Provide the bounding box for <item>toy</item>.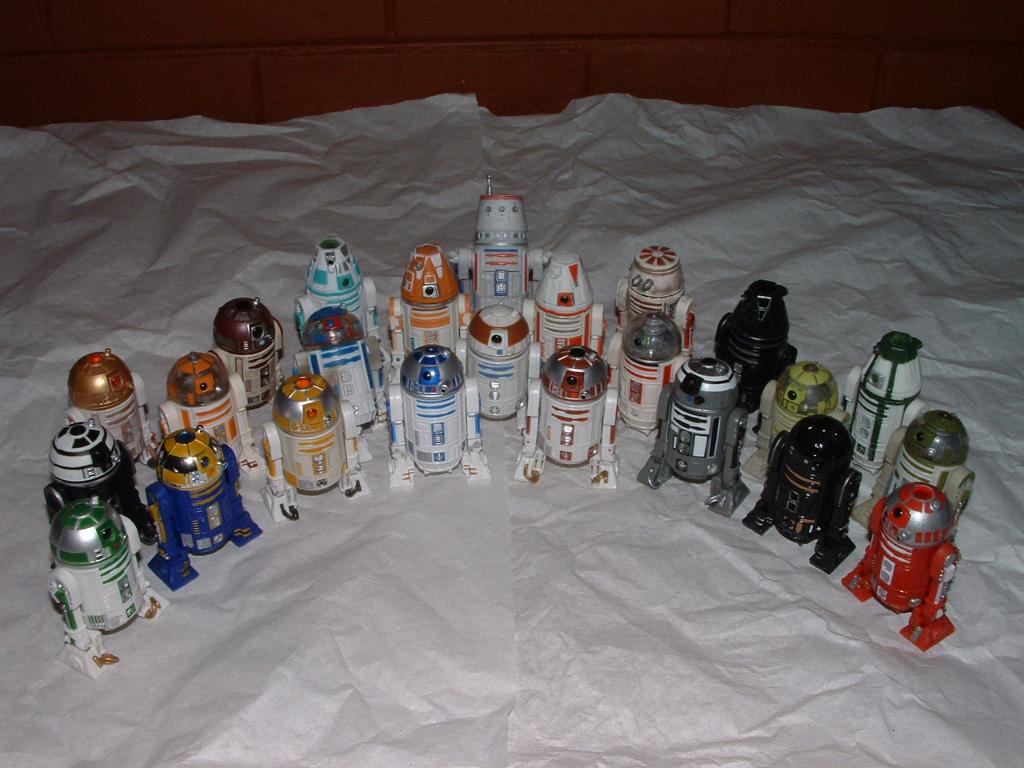
detection(390, 346, 490, 490).
